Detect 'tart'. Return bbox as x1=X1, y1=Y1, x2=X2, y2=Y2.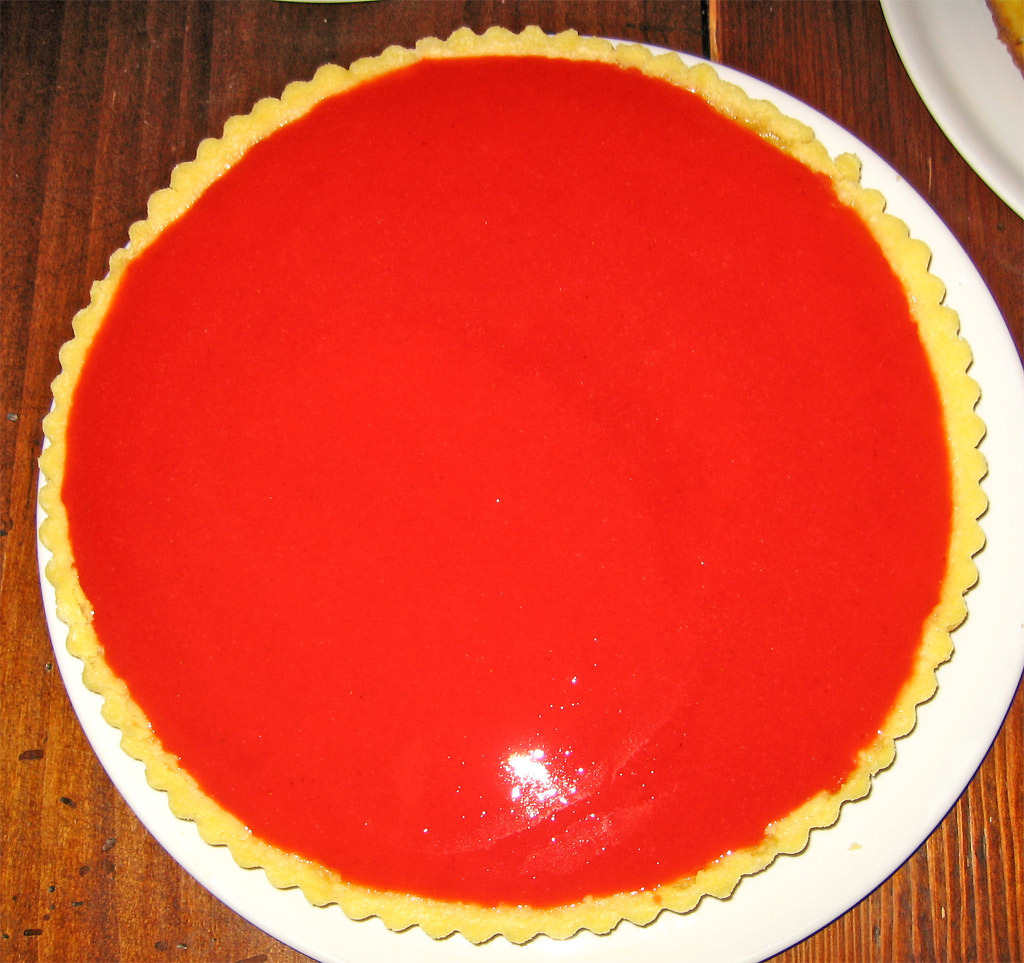
x1=24, y1=105, x2=1021, y2=943.
